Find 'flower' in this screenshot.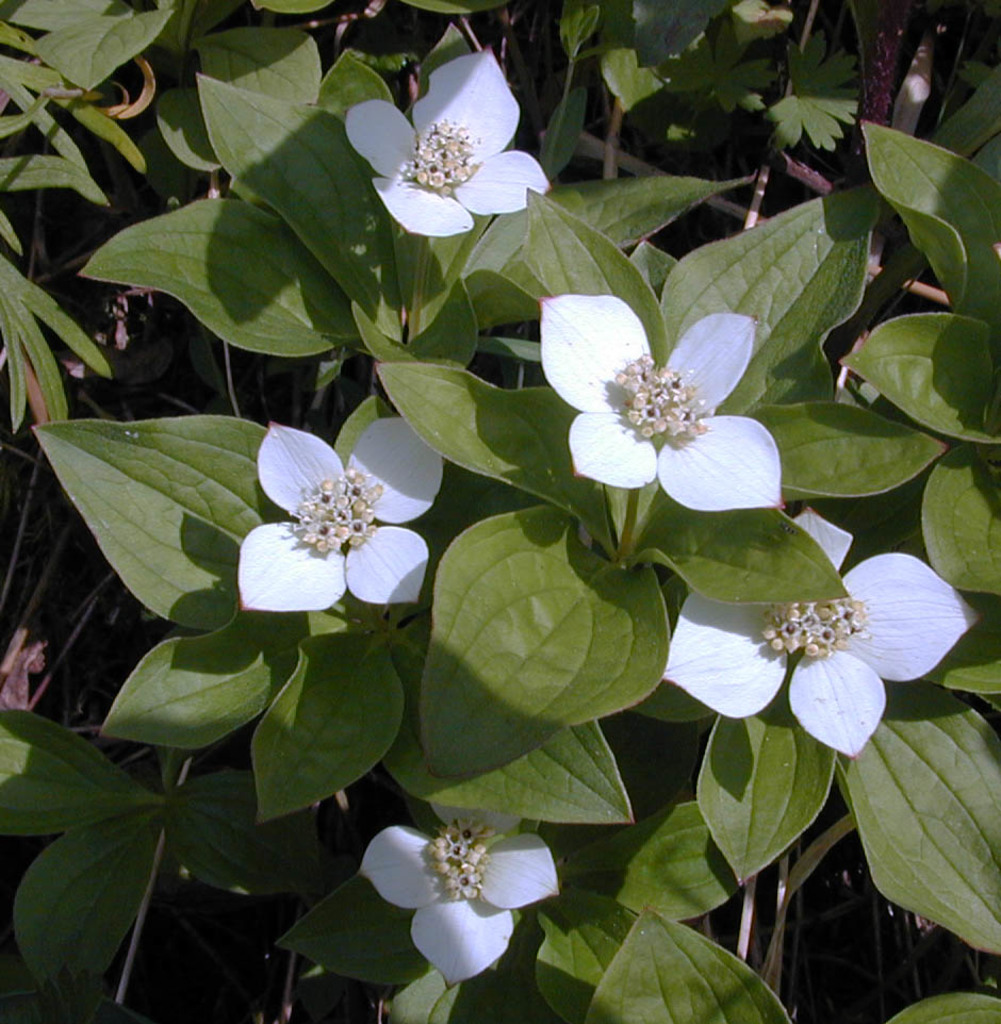
The bounding box for 'flower' is [235, 412, 446, 614].
